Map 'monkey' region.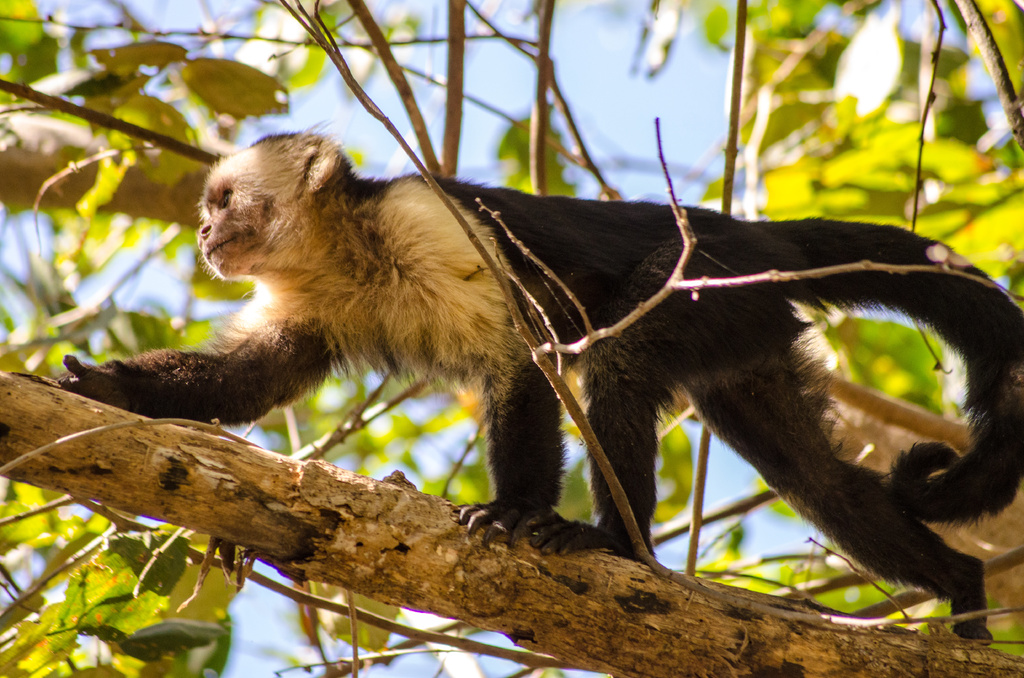
Mapped to <region>61, 130, 1023, 645</region>.
